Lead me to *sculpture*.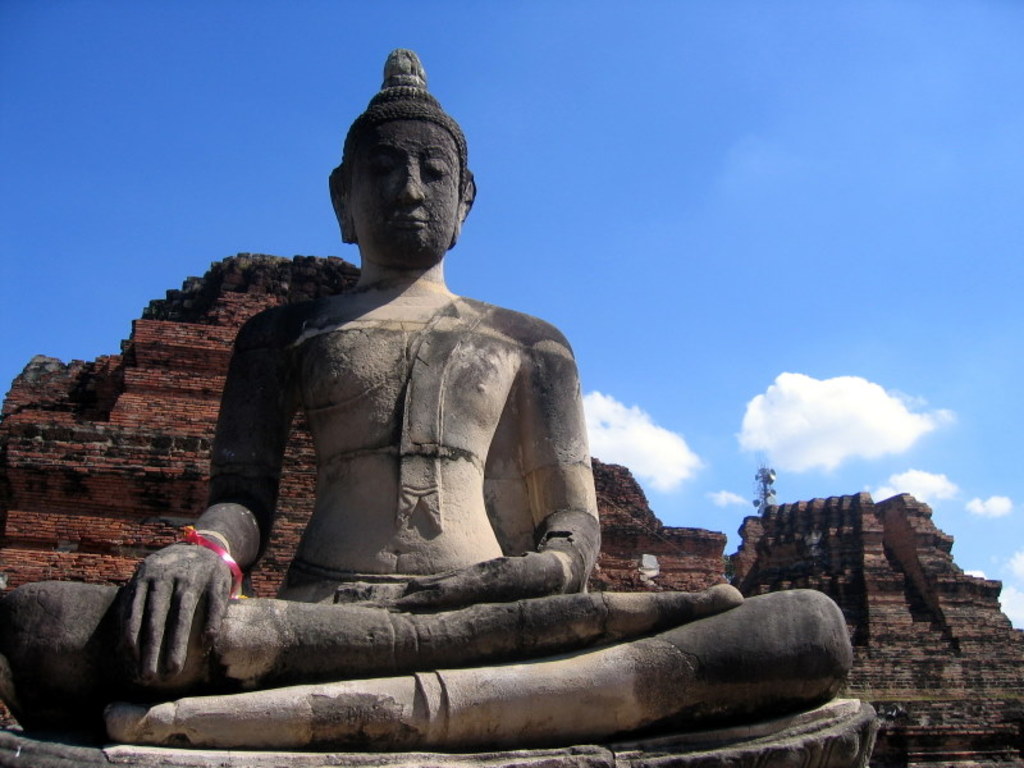
Lead to locate(127, 67, 801, 742).
